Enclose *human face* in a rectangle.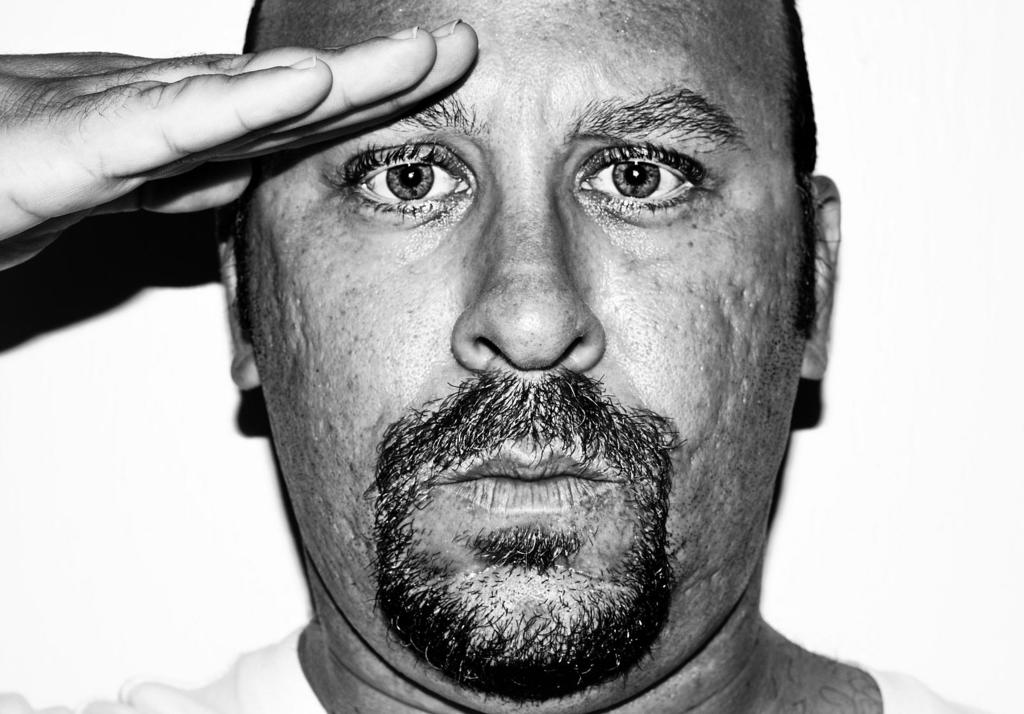
x1=234 y1=0 x2=810 y2=685.
